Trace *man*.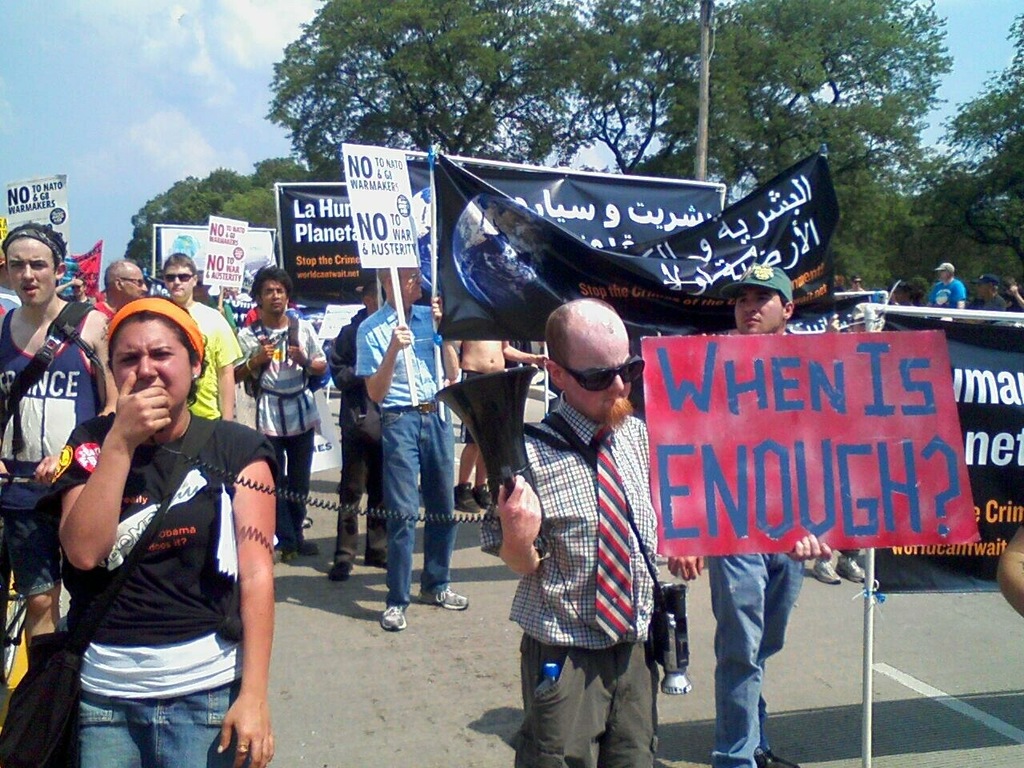
Traced to bbox(237, 269, 327, 555).
